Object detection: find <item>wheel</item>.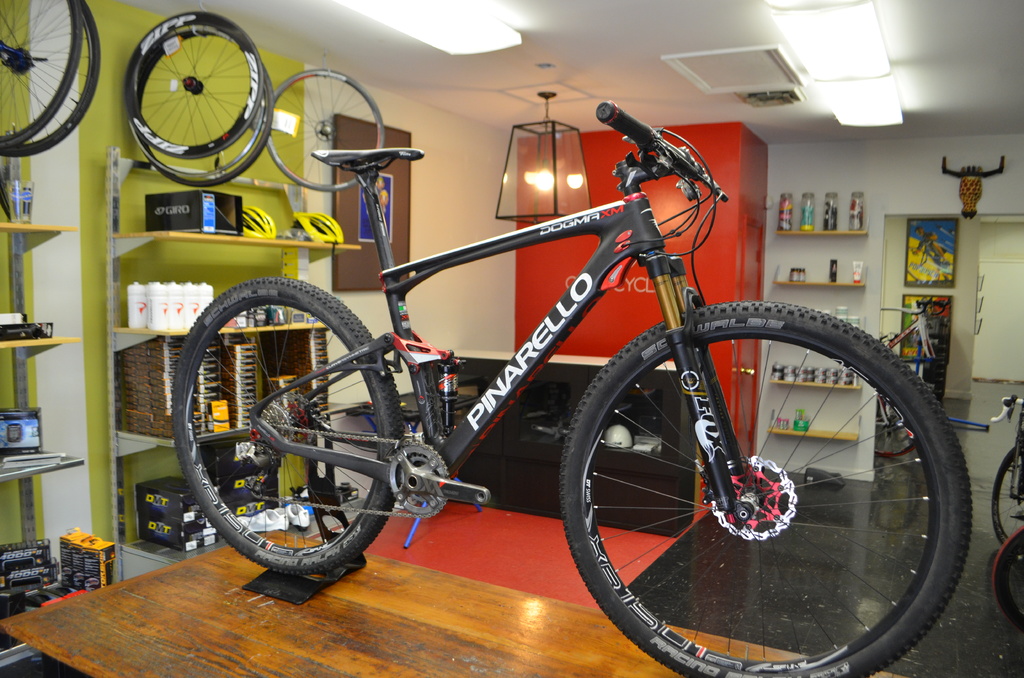
crop(139, 67, 274, 190).
